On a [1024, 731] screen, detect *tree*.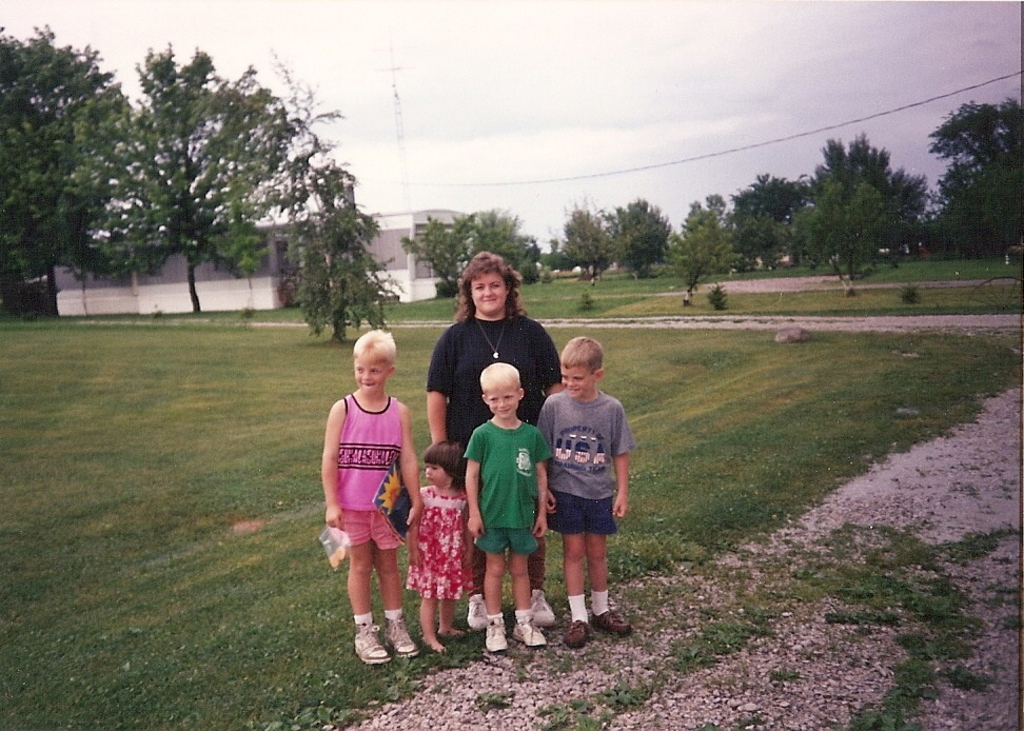
BBox(790, 185, 882, 280).
